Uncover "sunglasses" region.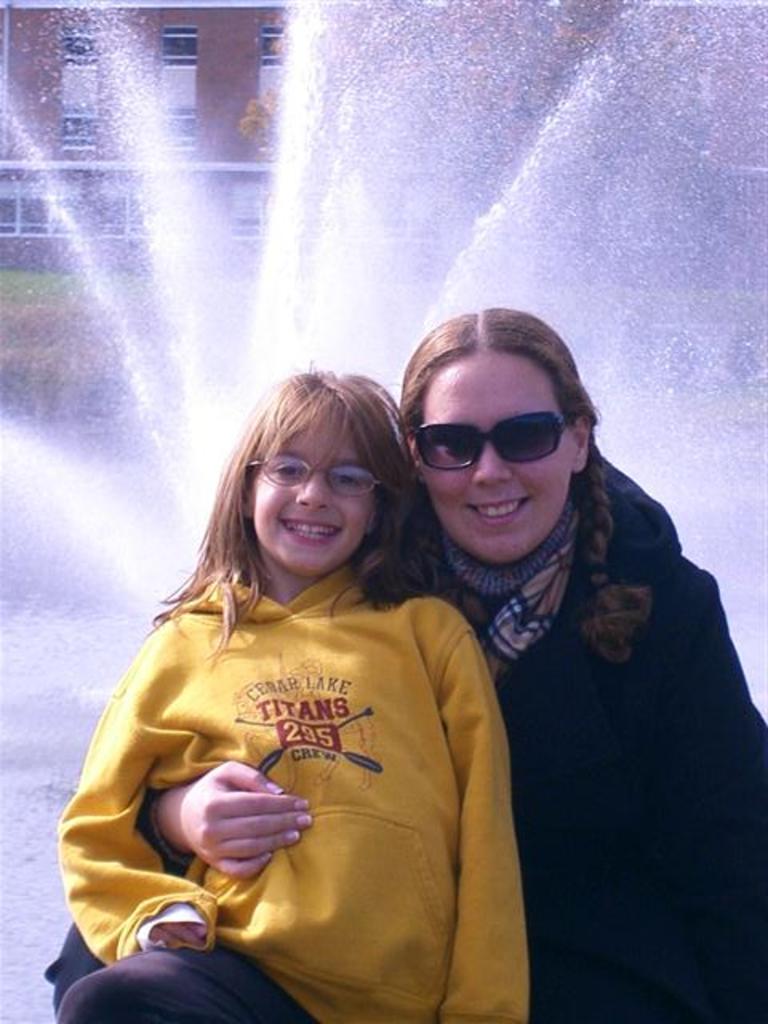
Uncovered: rect(408, 410, 565, 472).
